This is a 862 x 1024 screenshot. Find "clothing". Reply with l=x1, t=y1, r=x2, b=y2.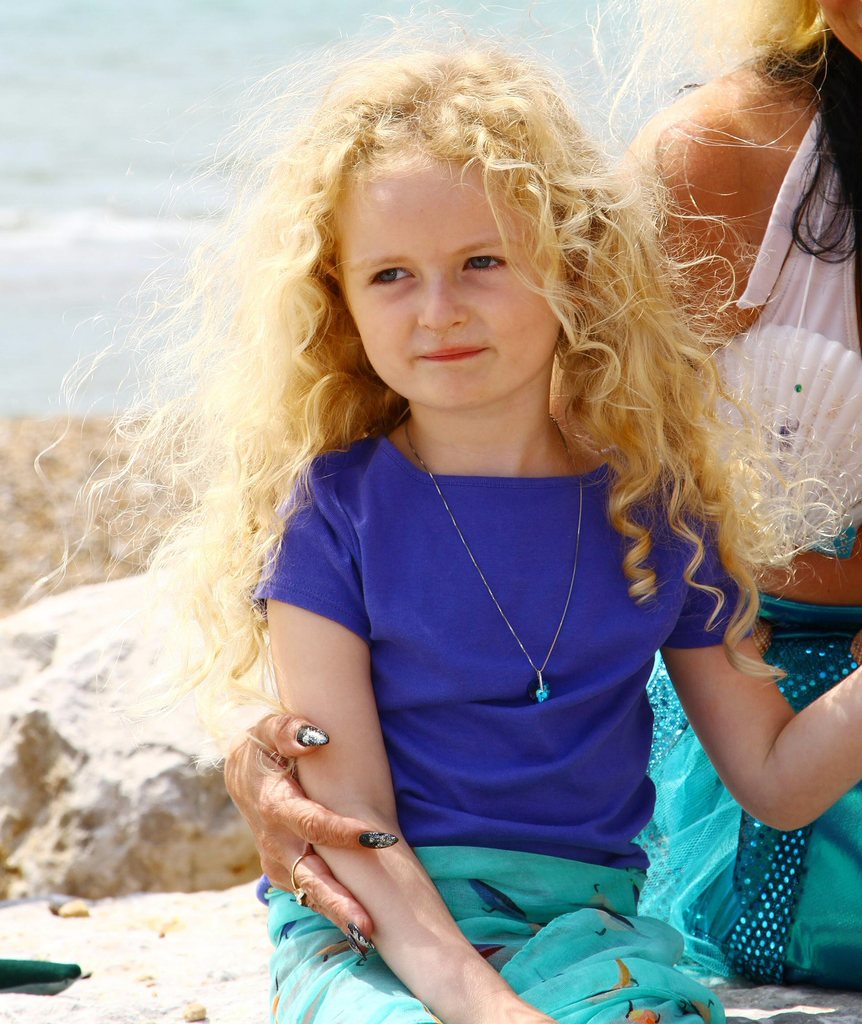
l=626, t=85, r=861, b=995.
